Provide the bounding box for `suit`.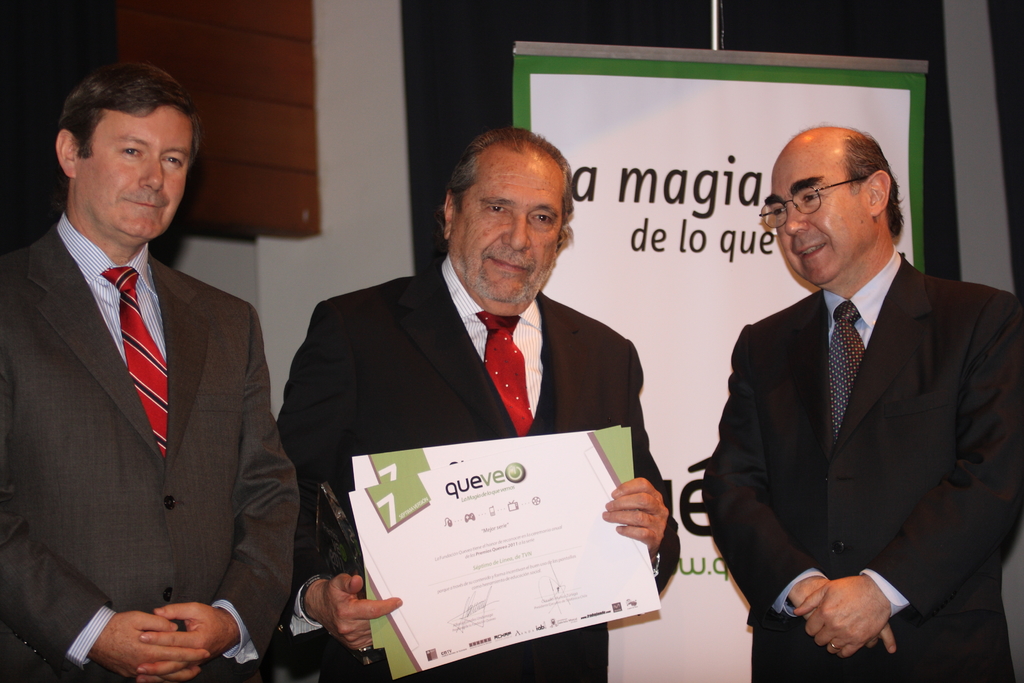
rect(269, 229, 677, 633).
